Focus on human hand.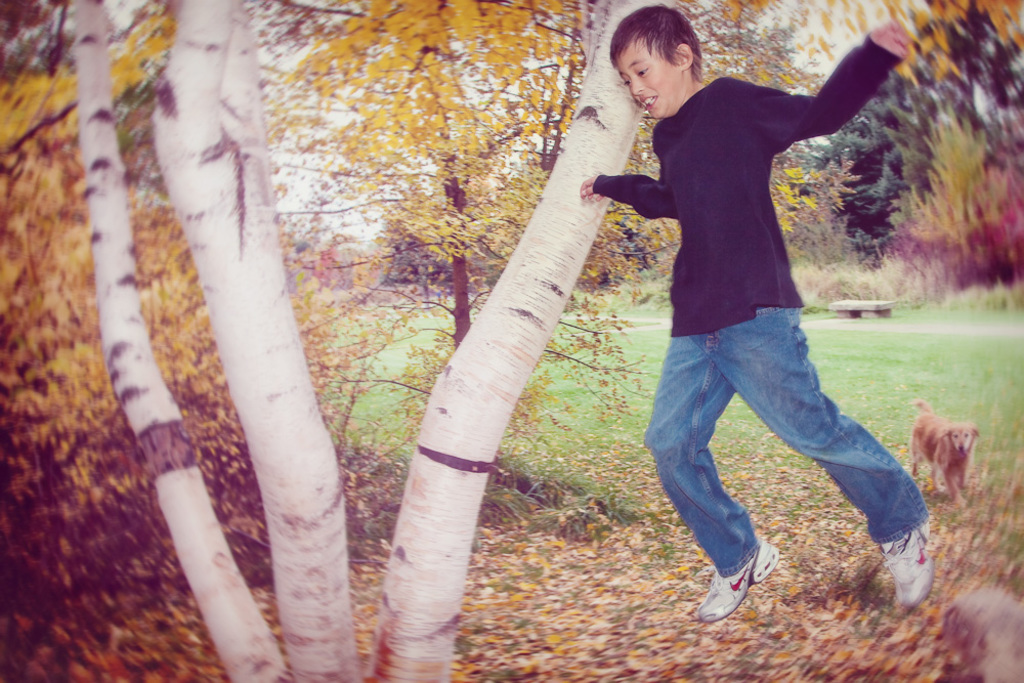
Focused at (x1=870, y1=12, x2=914, y2=60).
